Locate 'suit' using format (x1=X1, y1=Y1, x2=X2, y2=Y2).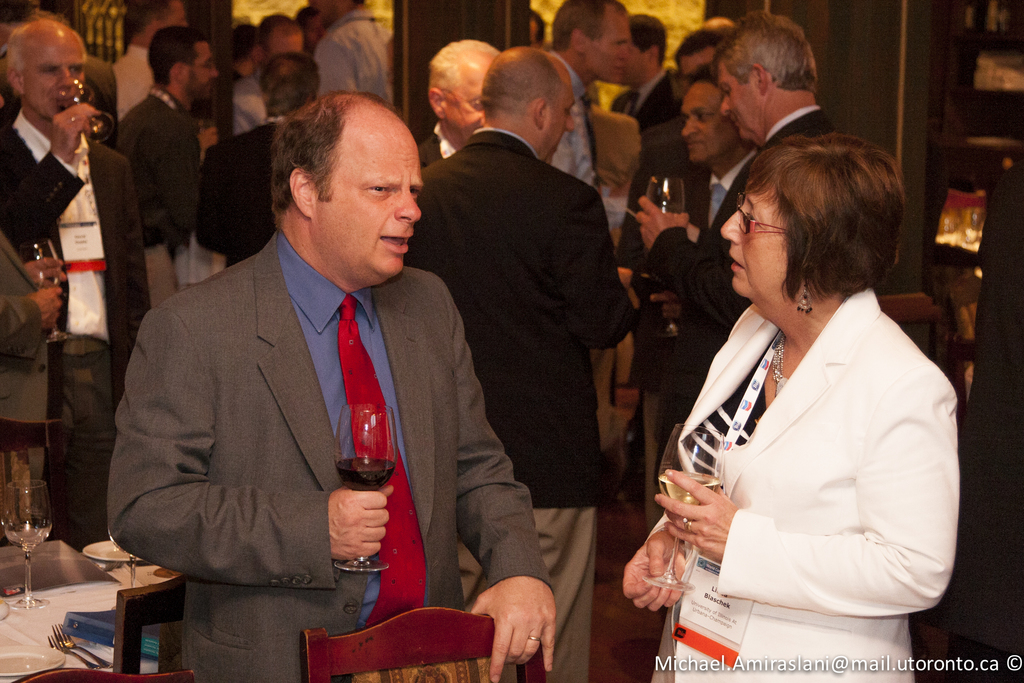
(x1=618, y1=65, x2=682, y2=136).
